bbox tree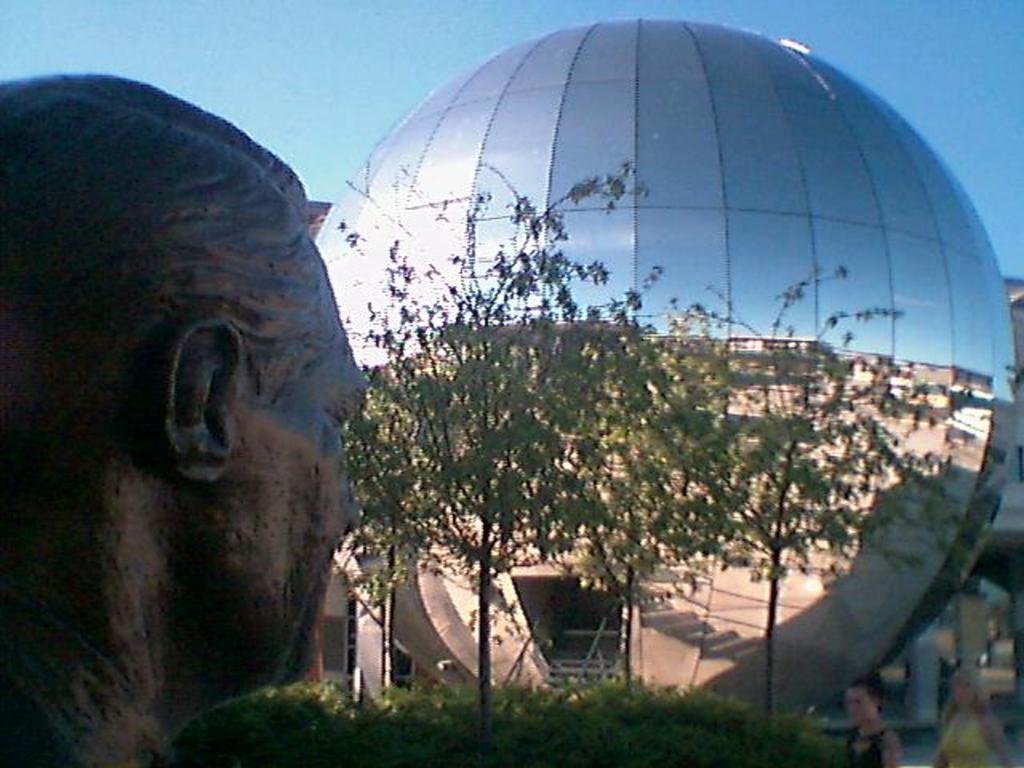
x1=341 y1=160 x2=709 y2=715
